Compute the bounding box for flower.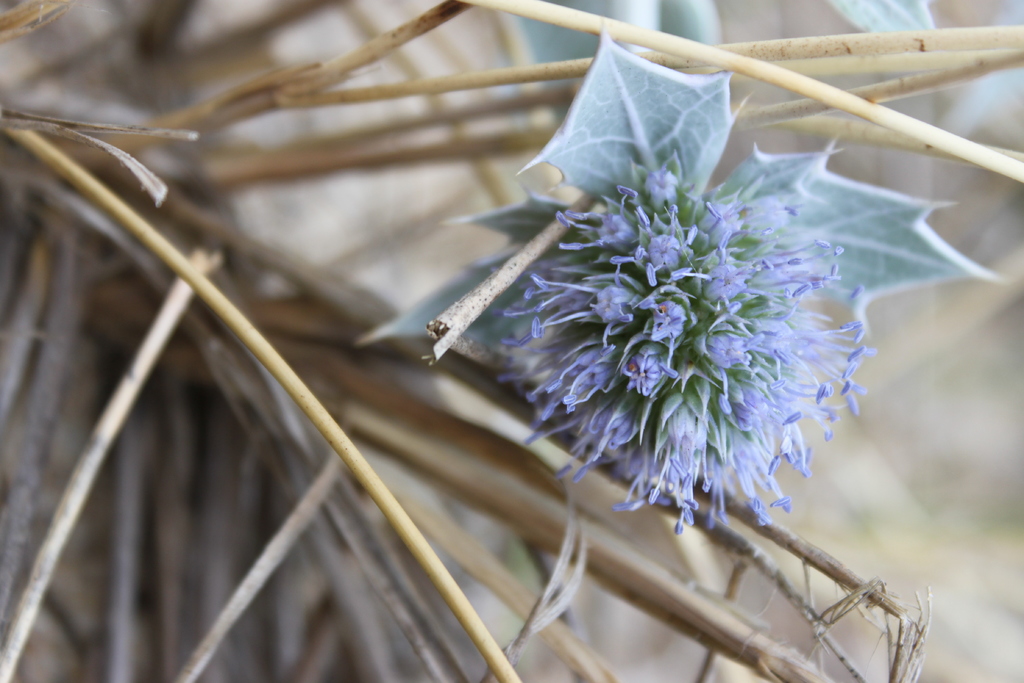
region(511, 102, 870, 568).
